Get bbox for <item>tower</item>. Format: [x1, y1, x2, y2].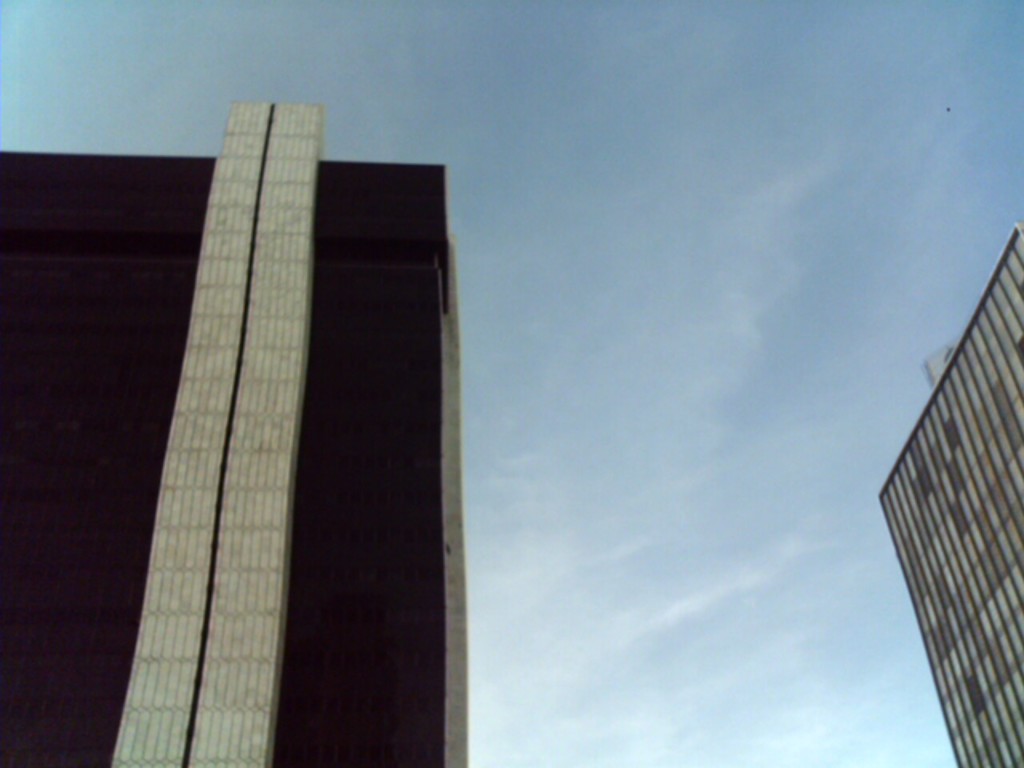
[0, 106, 475, 767].
